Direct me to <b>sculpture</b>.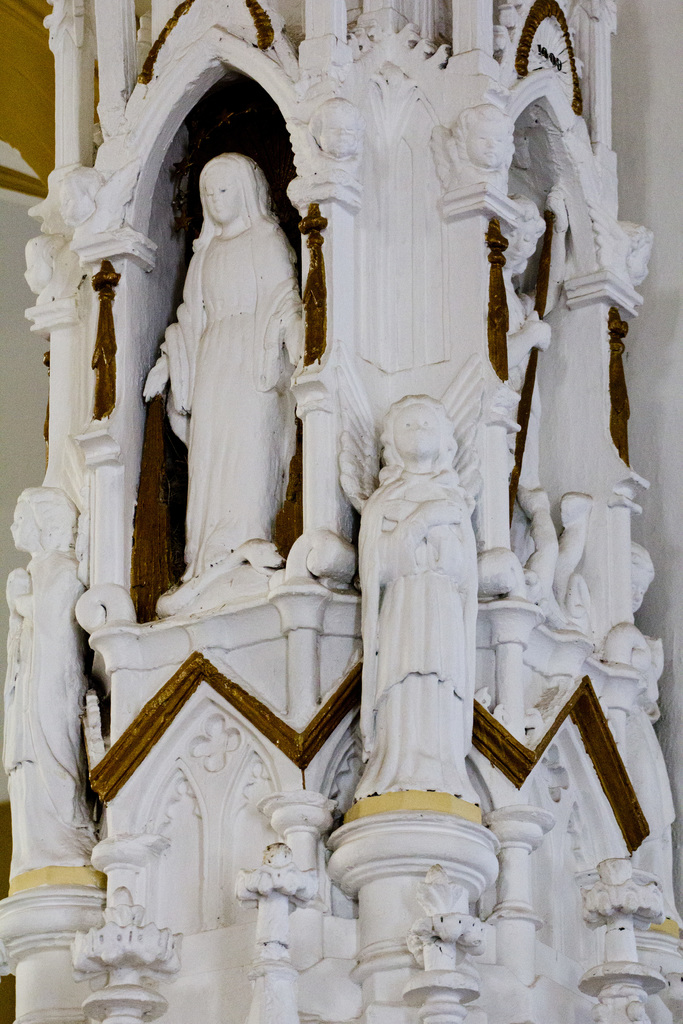
Direction: 139 154 312 584.
